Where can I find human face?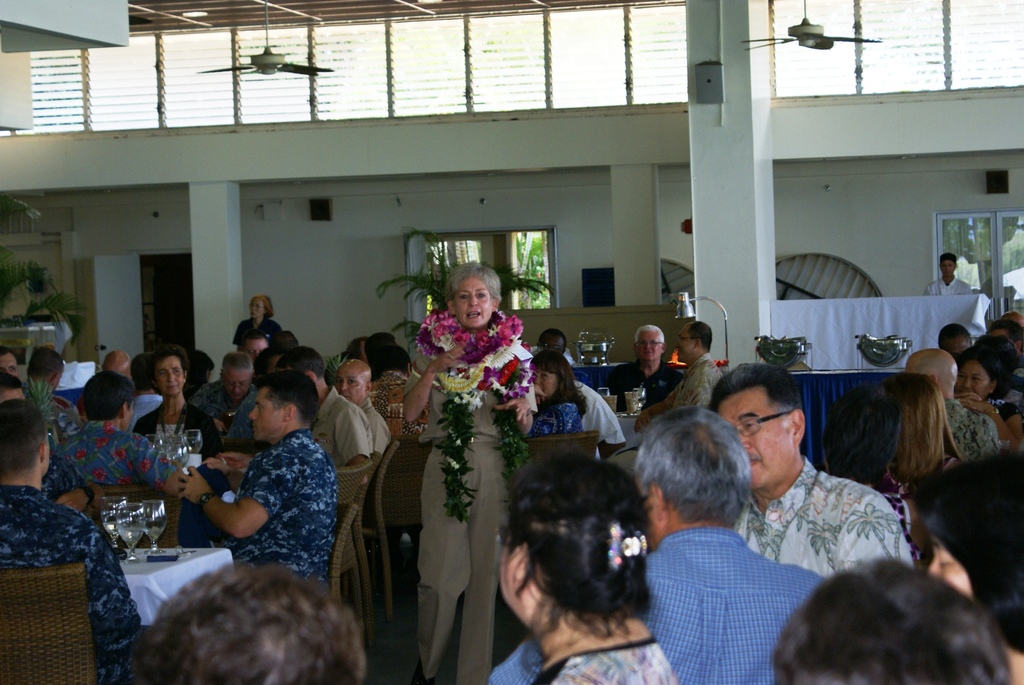
You can find it at (x1=638, y1=332, x2=659, y2=362).
